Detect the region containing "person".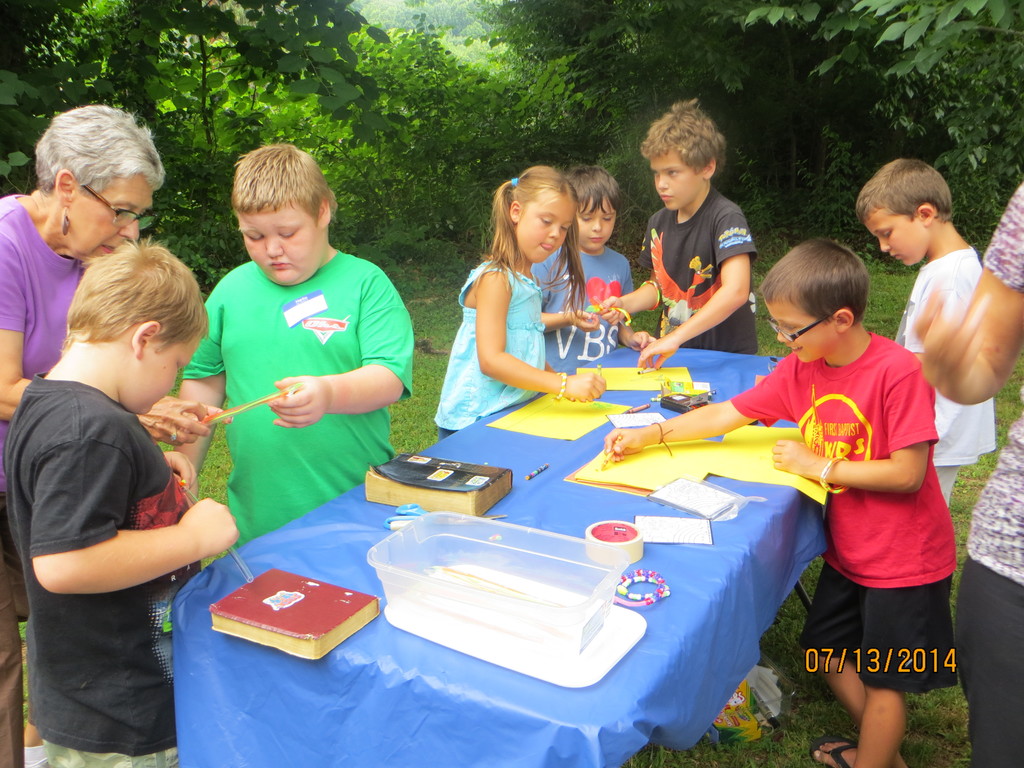
BBox(633, 106, 763, 364).
